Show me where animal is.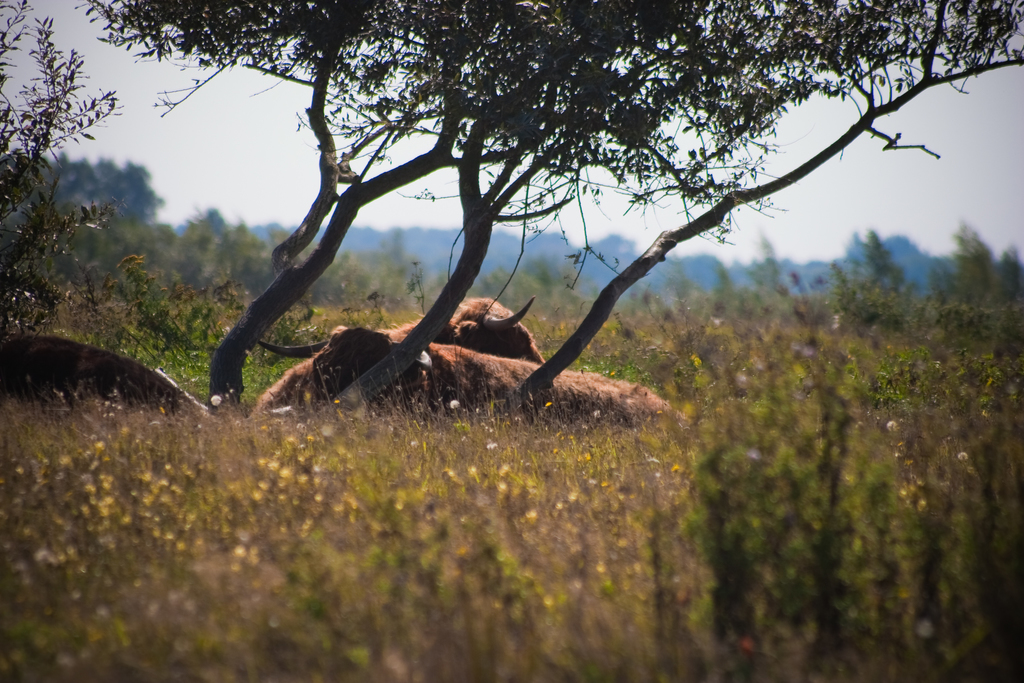
animal is at detection(0, 334, 207, 417).
